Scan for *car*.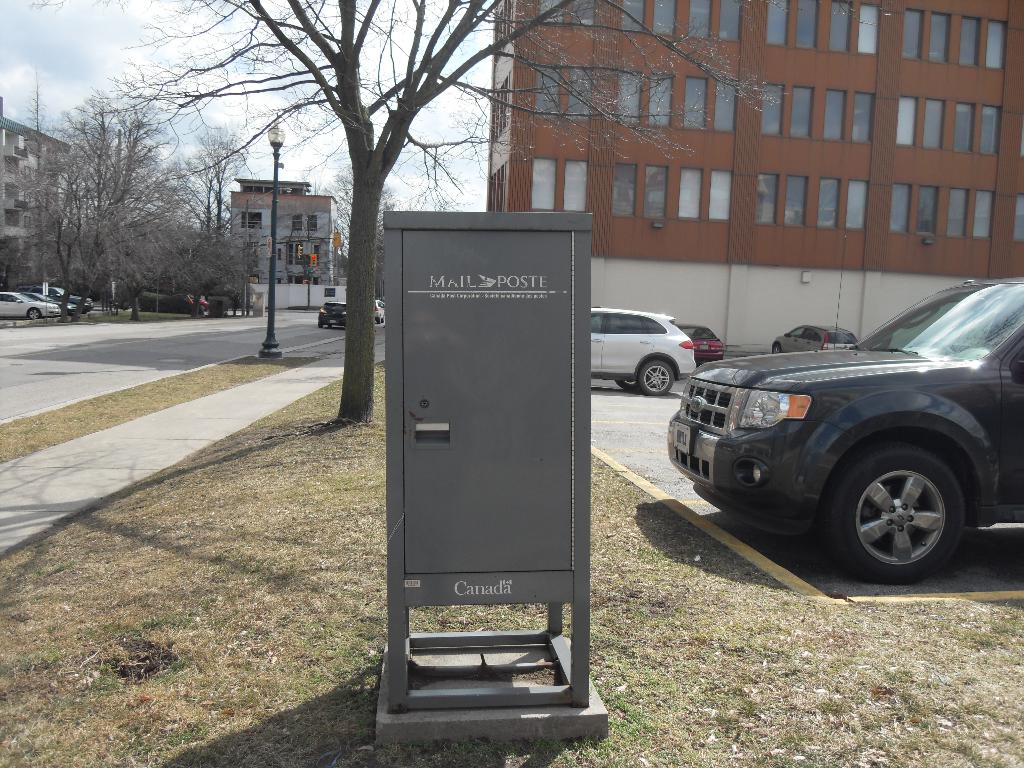
Scan result: detection(772, 323, 861, 353).
